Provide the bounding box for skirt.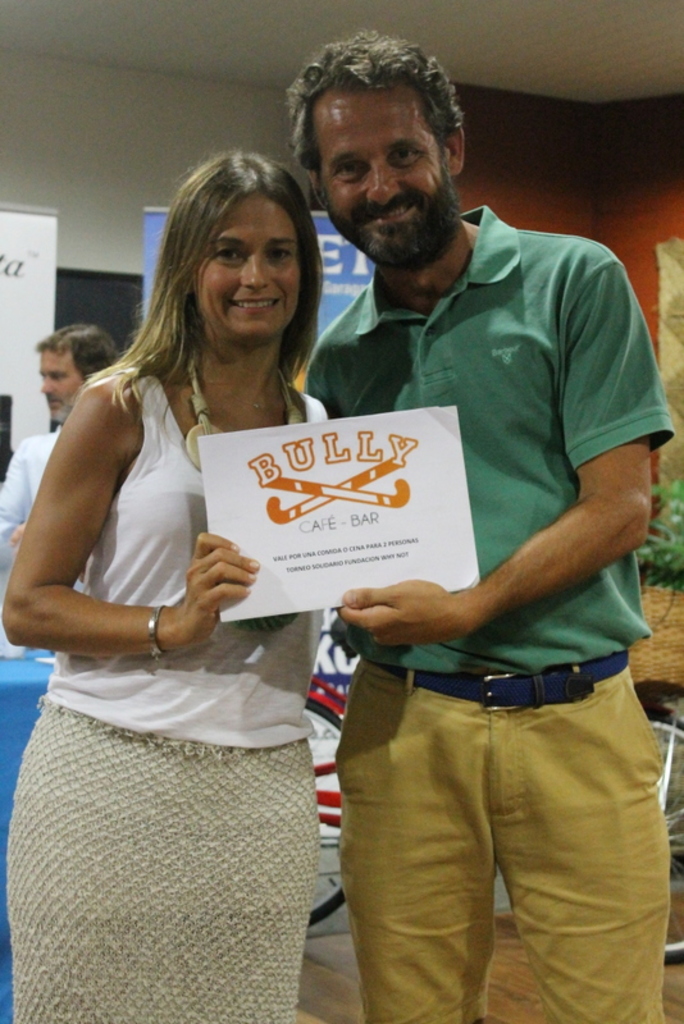
[x1=4, y1=692, x2=320, y2=1023].
